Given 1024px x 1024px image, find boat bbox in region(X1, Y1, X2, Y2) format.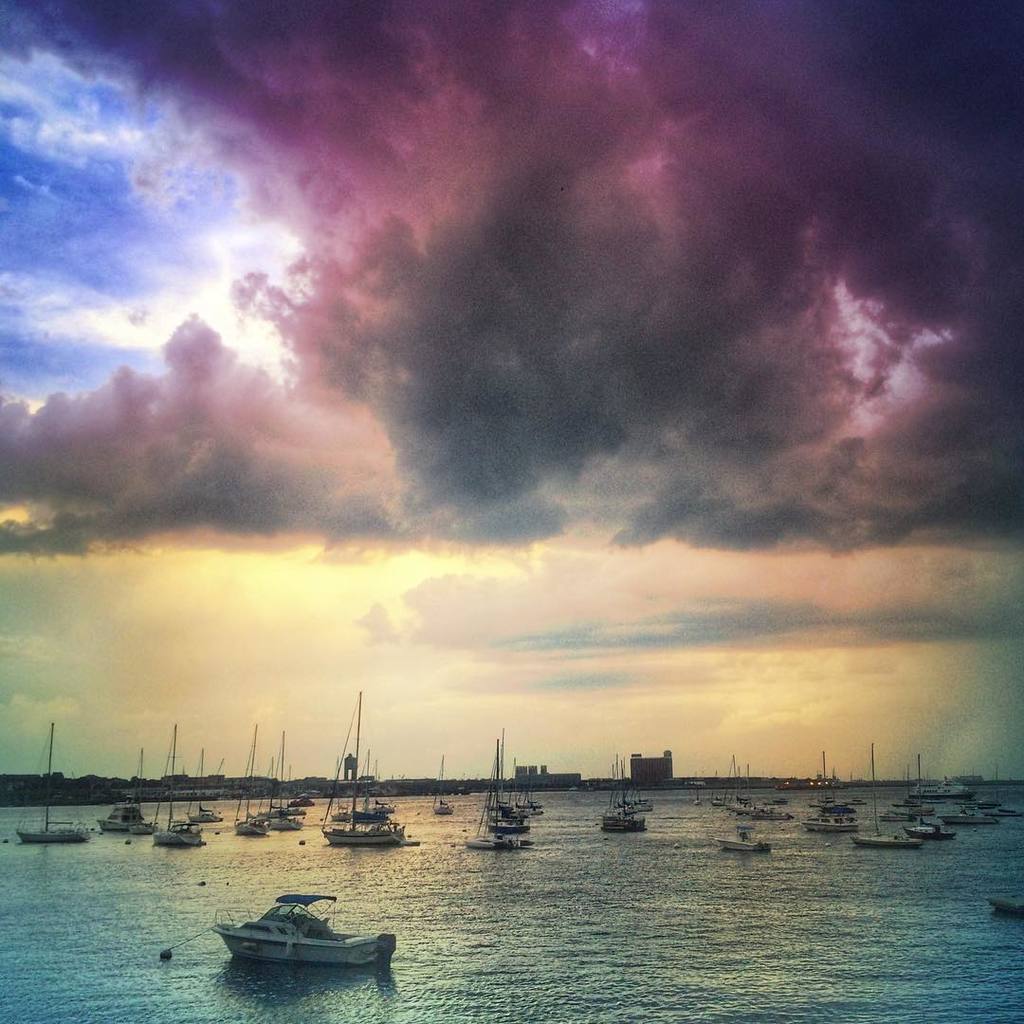
region(706, 767, 731, 810).
